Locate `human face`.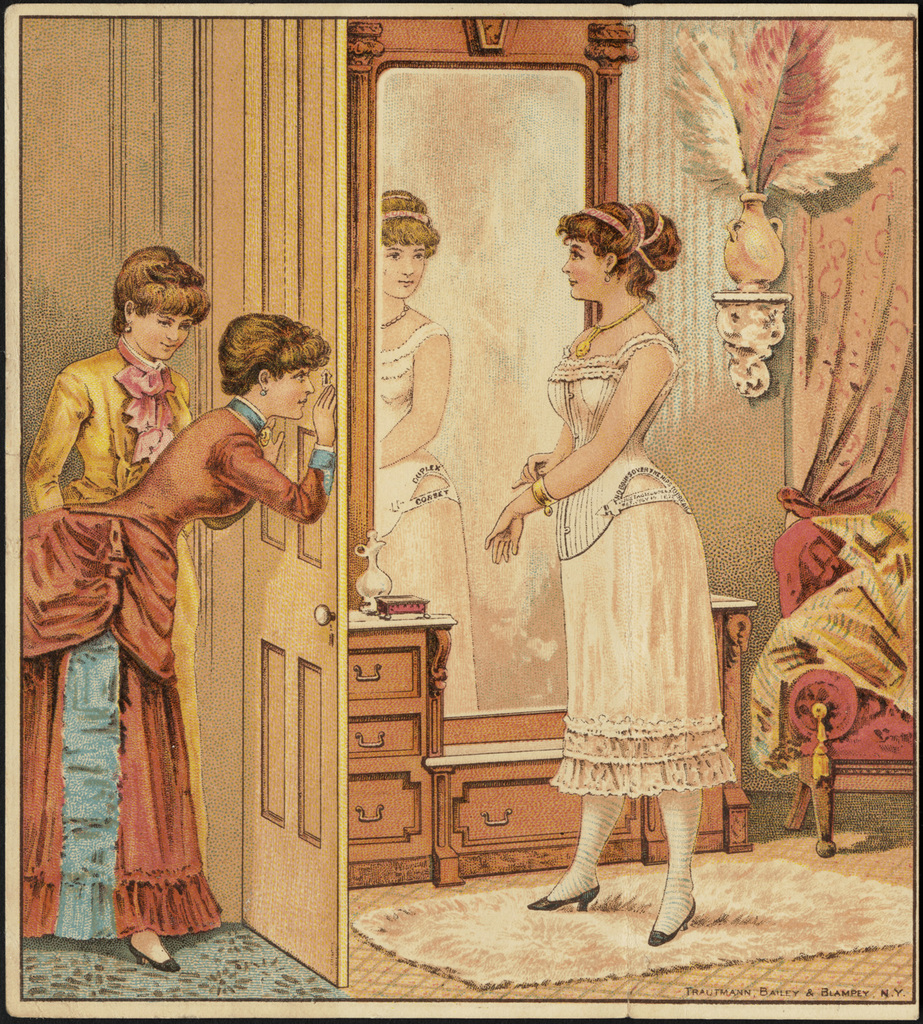
Bounding box: x1=379, y1=245, x2=428, y2=299.
